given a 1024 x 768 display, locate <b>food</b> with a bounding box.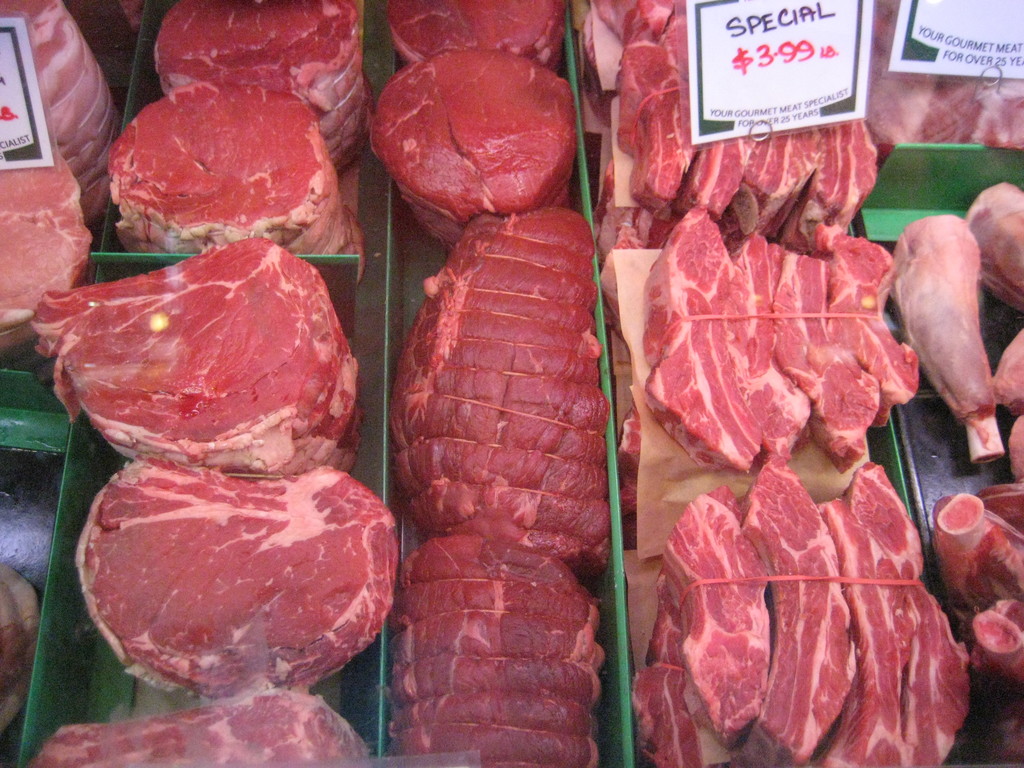
Located: 28 236 367 470.
